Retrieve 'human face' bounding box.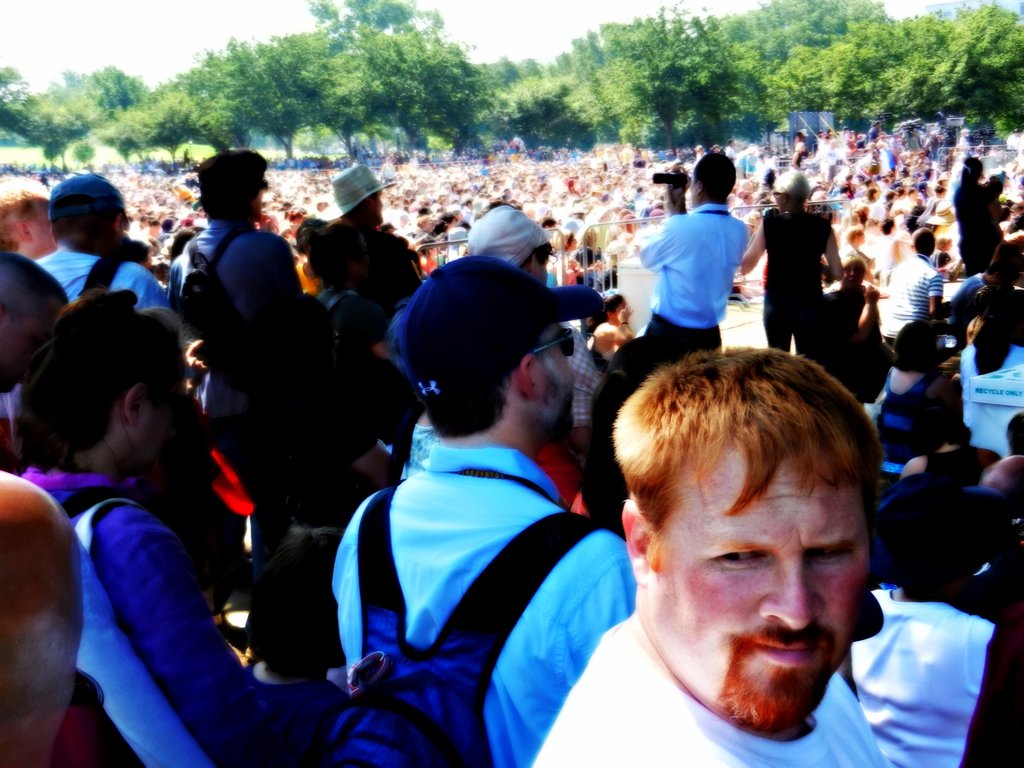
Bounding box: [left=840, top=259, right=865, bottom=295].
